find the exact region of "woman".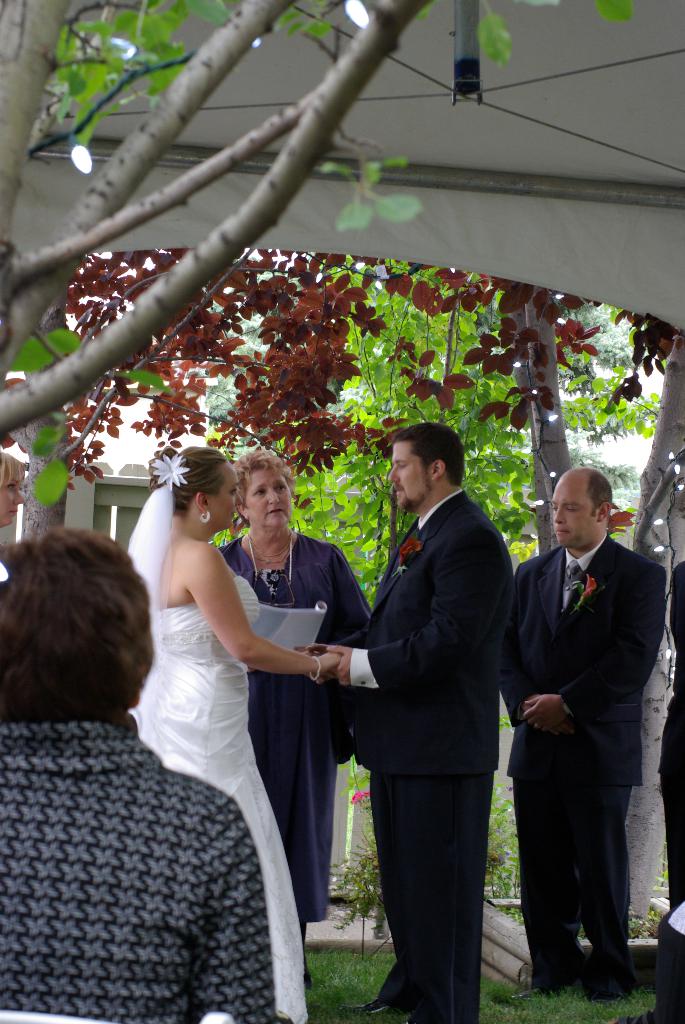
Exact region: box(203, 451, 385, 942).
